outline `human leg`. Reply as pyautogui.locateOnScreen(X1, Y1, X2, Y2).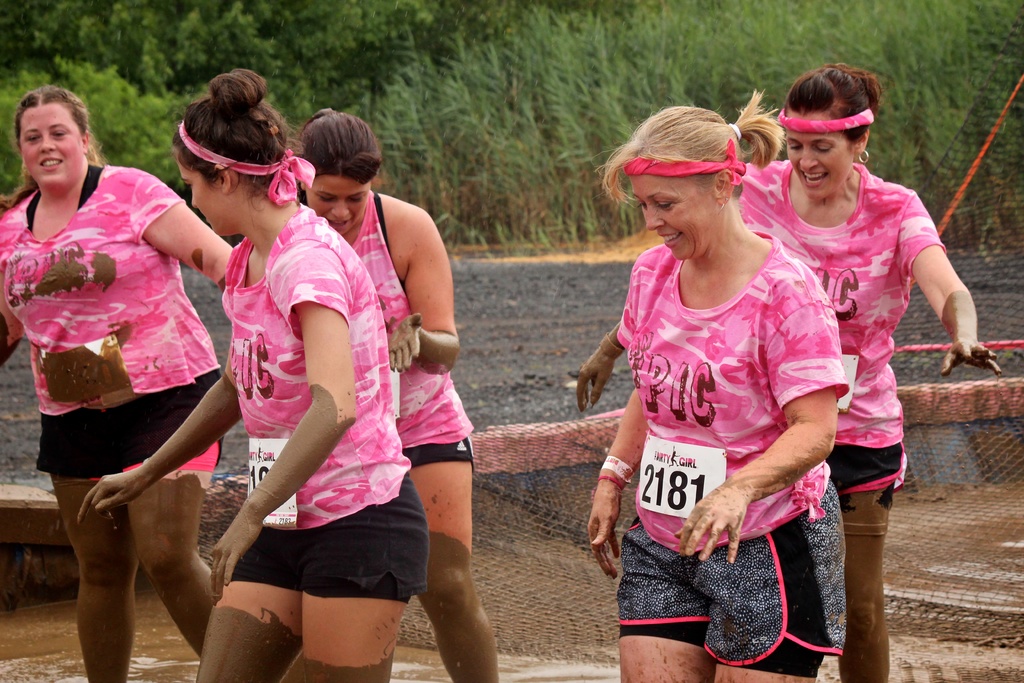
pyautogui.locateOnScreen(714, 466, 845, 682).
